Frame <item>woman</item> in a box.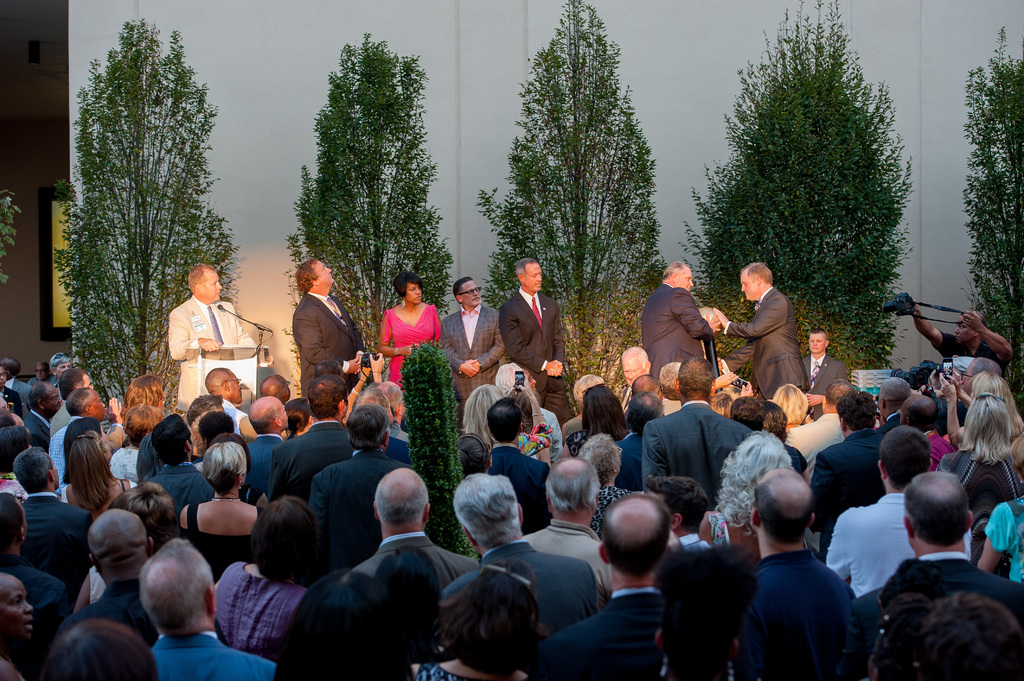
368/538/468/654.
